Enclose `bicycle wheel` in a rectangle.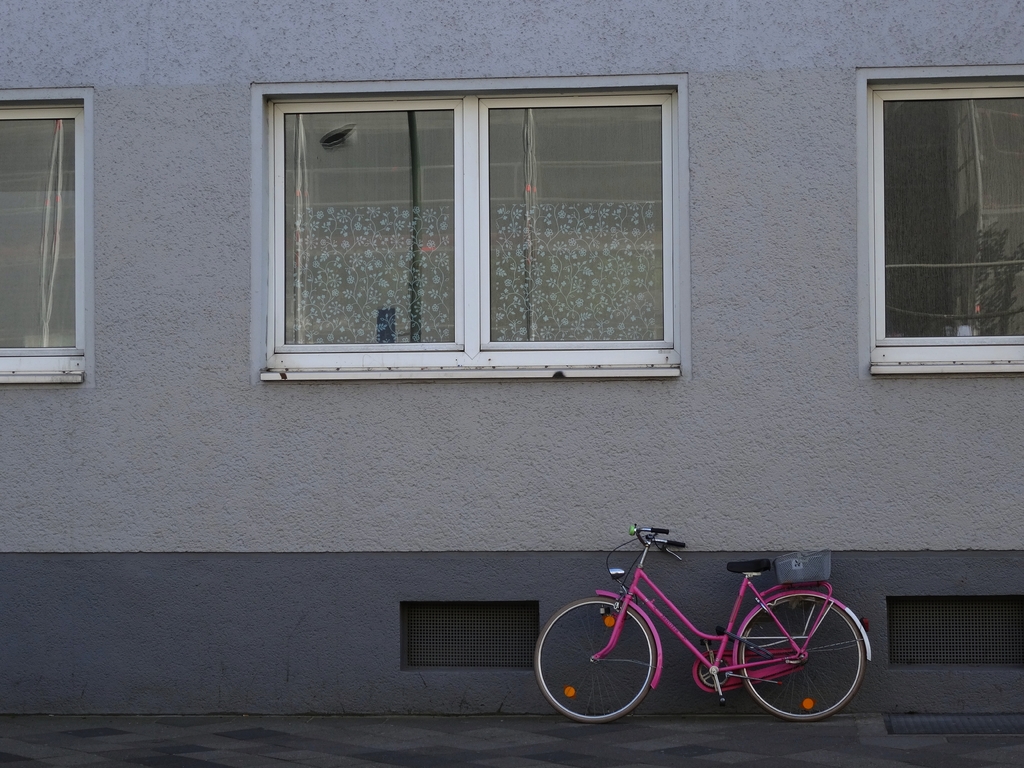
531:595:659:726.
